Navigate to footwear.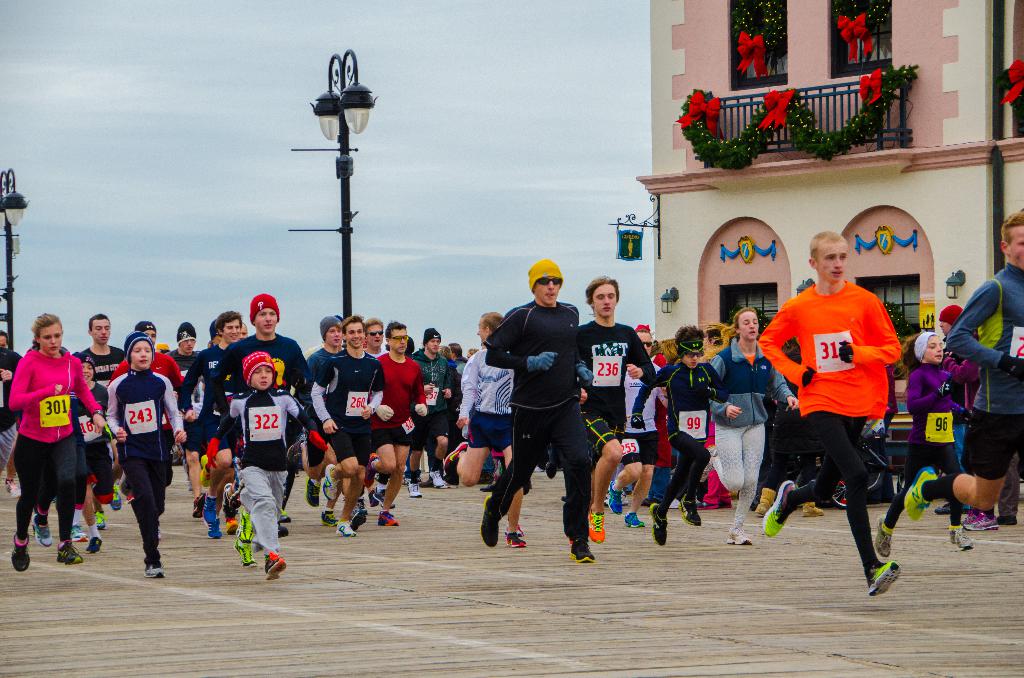
Navigation target: 764,480,798,535.
